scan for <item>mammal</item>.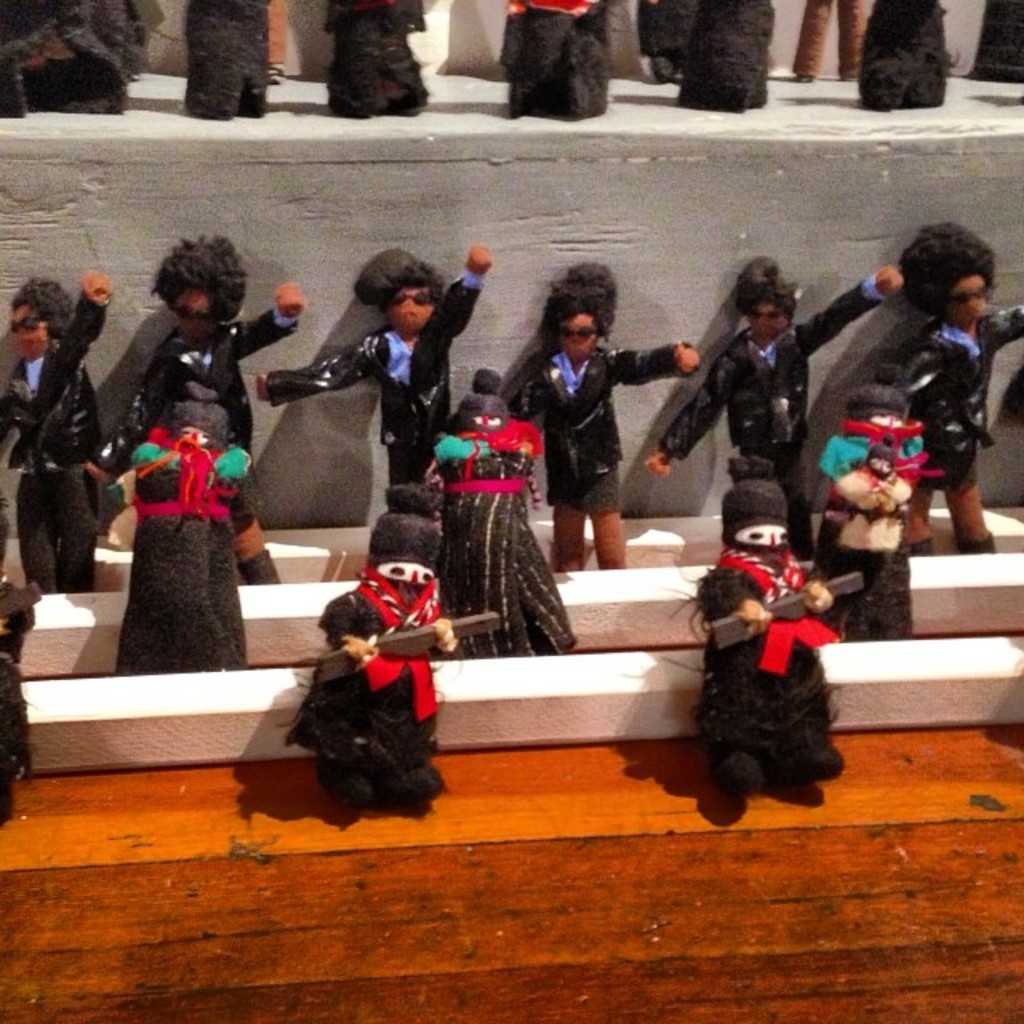
Scan result: 179:0:258:126.
